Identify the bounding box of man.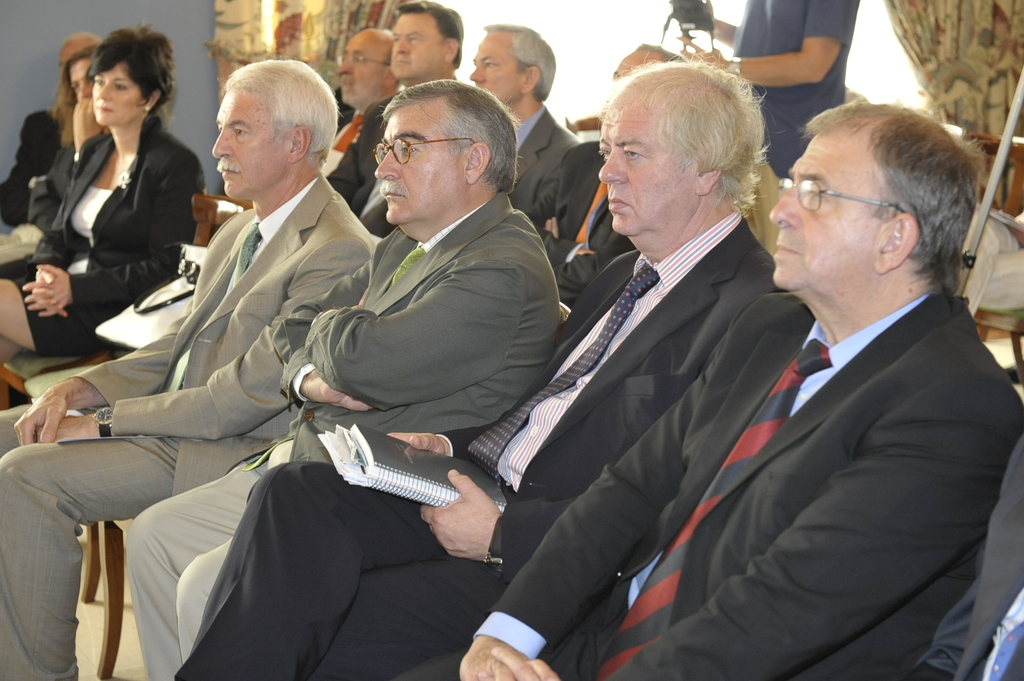
locate(675, 0, 856, 255).
